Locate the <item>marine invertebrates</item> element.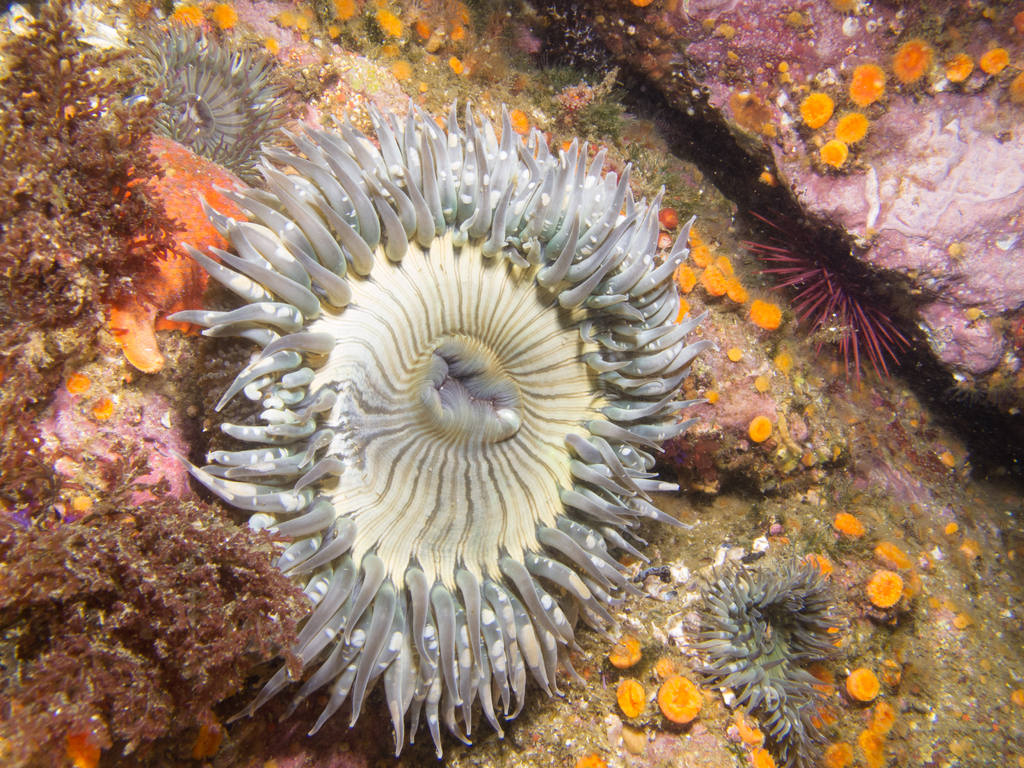
Element bbox: (0, 406, 321, 767).
